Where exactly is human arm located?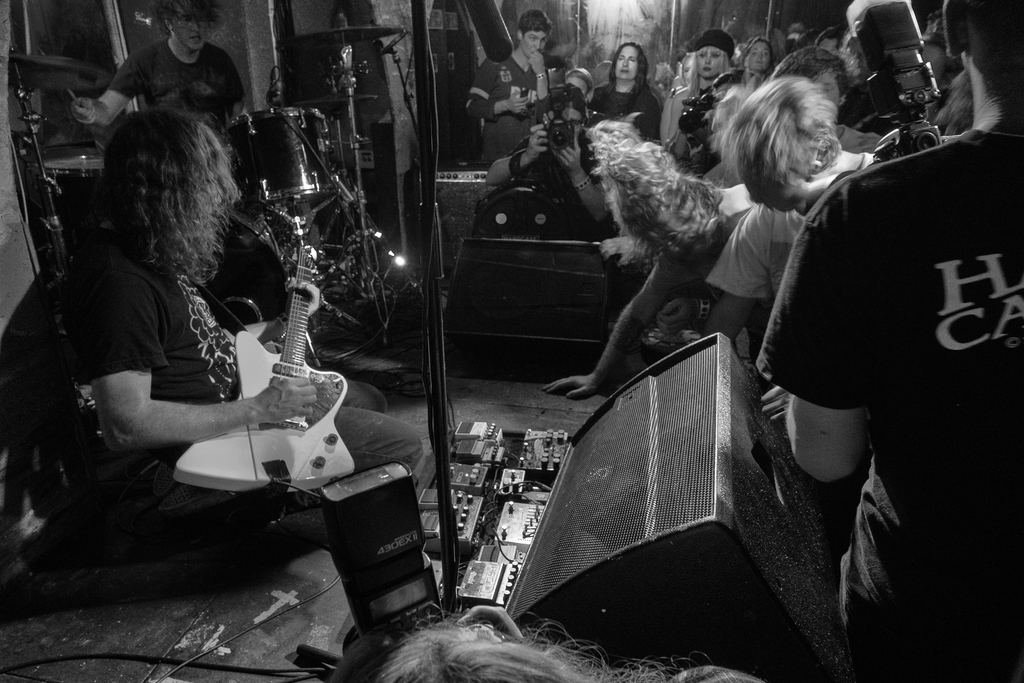
Its bounding box is [677,205,777,350].
